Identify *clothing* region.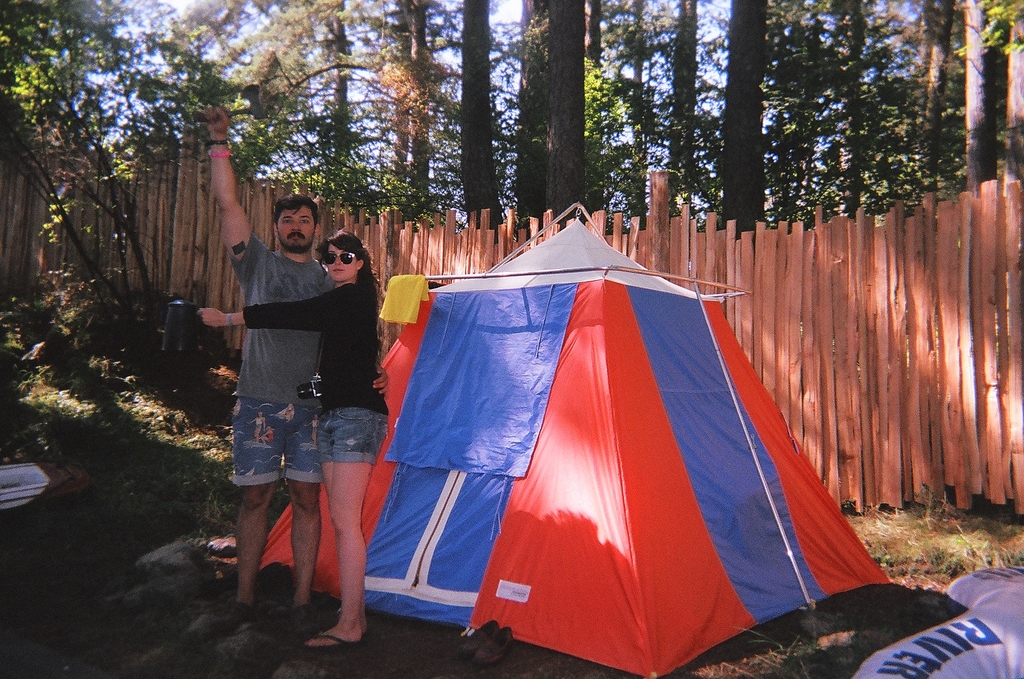
Region: pyautogui.locateOnScreen(256, 418, 262, 429).
